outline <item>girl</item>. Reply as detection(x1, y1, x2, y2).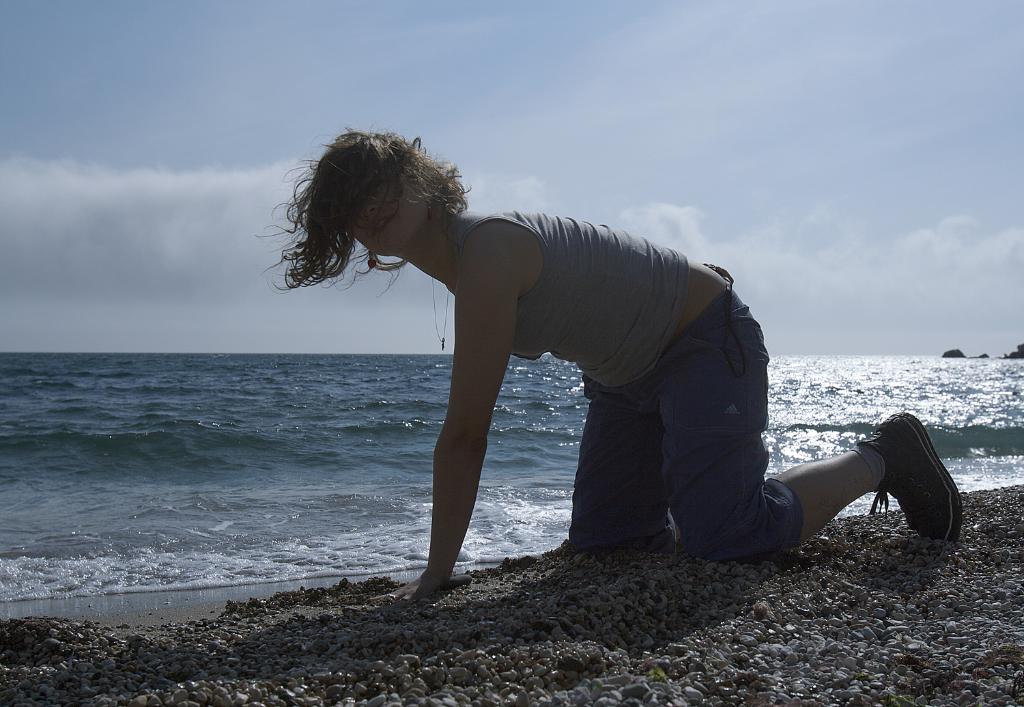
detection(255, 128, 966, 607).
